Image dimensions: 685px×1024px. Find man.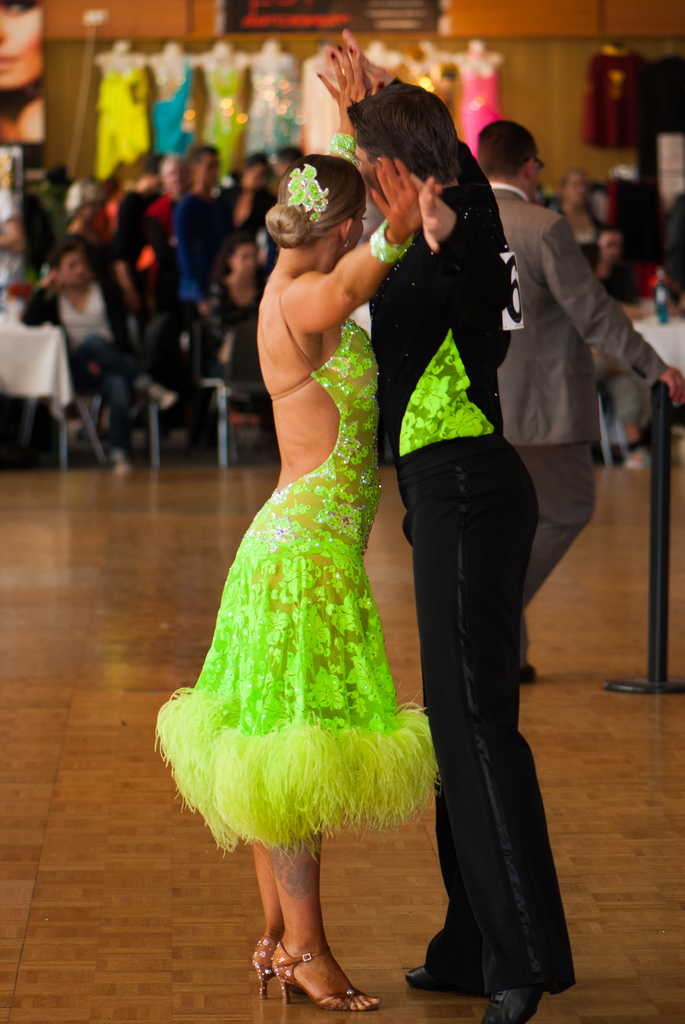
[325, 27, 569, 1023].
